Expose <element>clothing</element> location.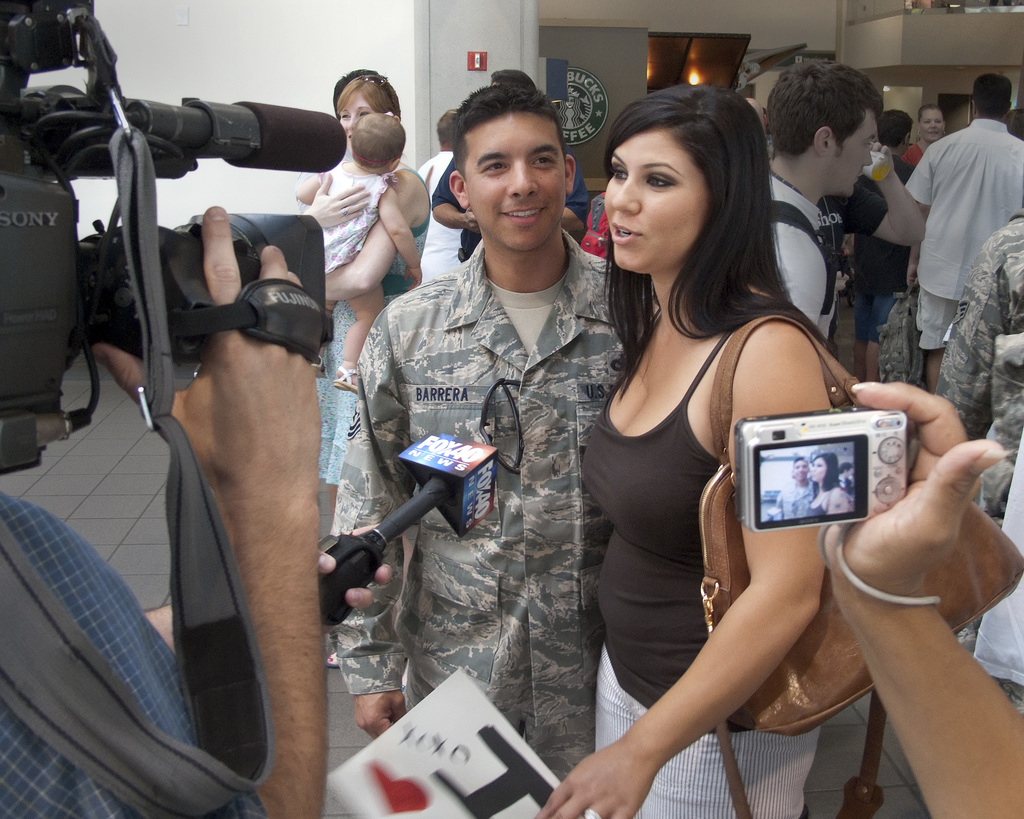
Exposed at box=[897, 116, 1023, 379].
